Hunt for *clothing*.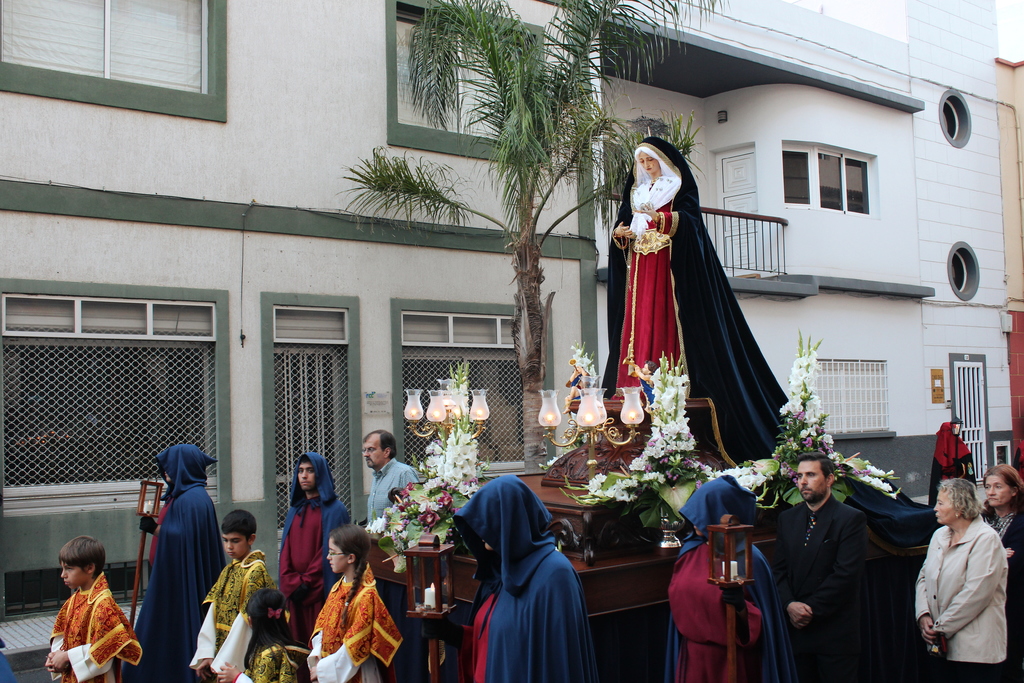
Hunted down at <region>922, 419, 970, 507</region>.
